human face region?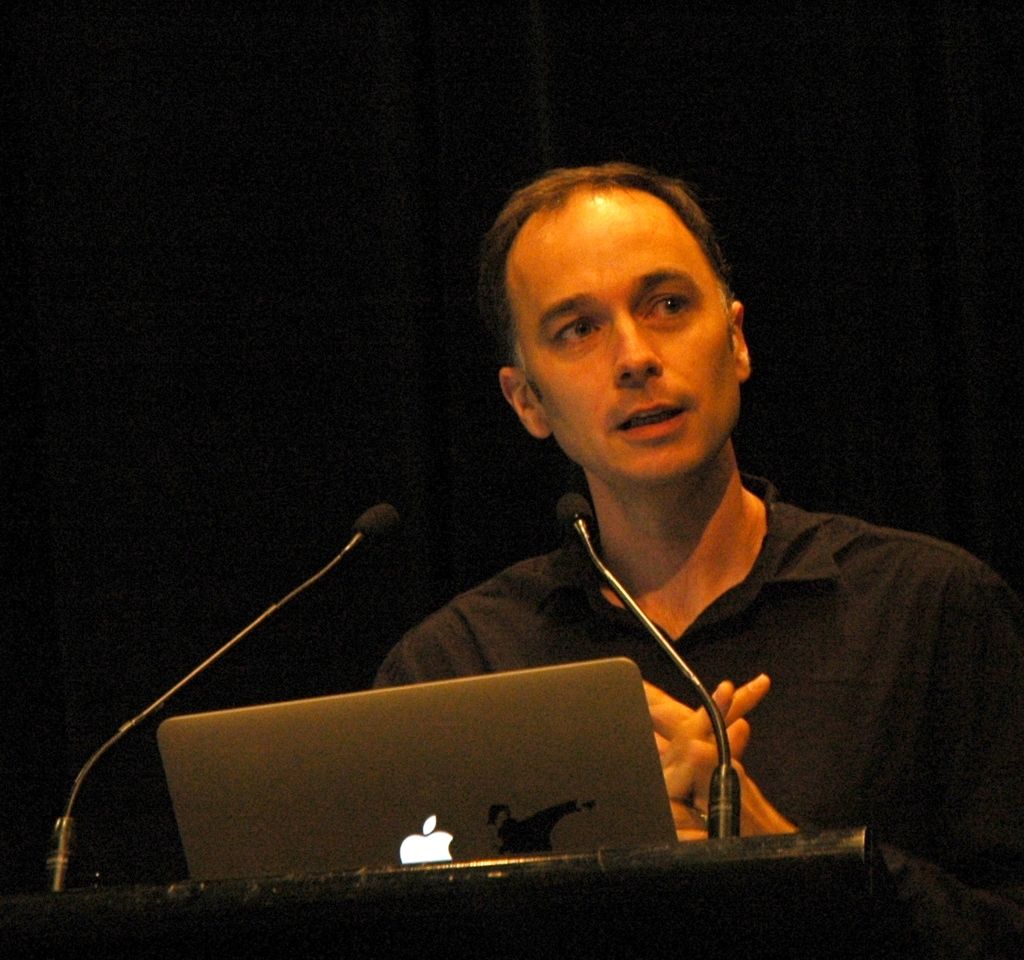
locate(506, 212, 745, 486)
